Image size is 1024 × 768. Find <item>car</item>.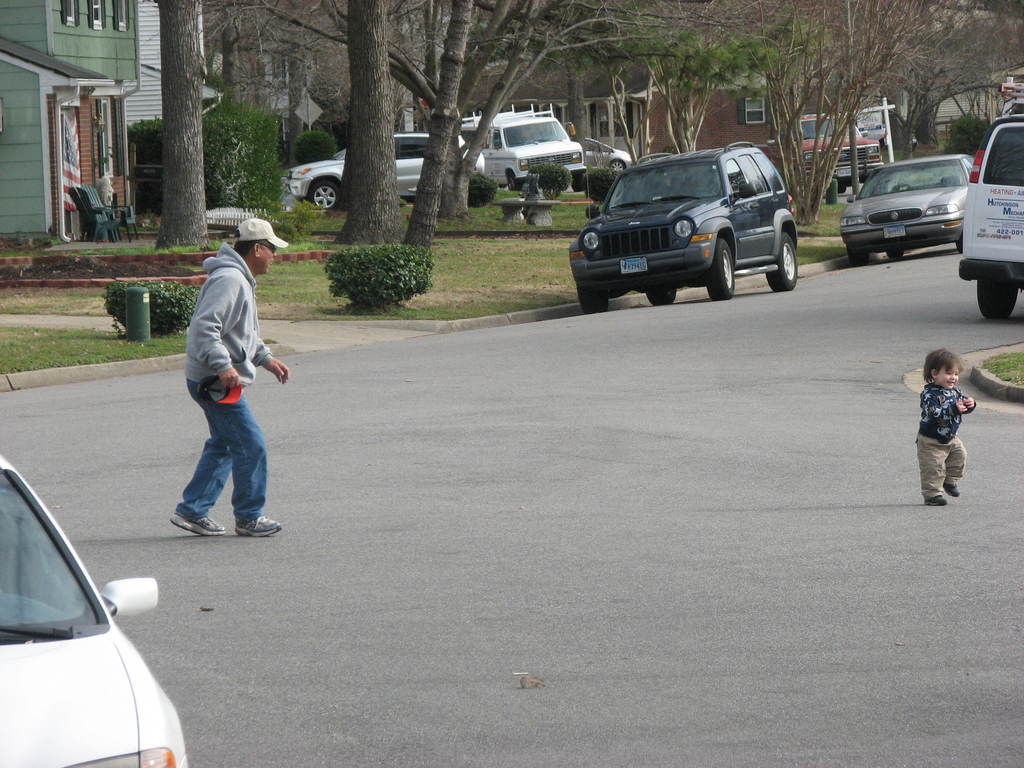
{"x1": 280, "y1": 125, "x2": 476, "y2": 216}.
